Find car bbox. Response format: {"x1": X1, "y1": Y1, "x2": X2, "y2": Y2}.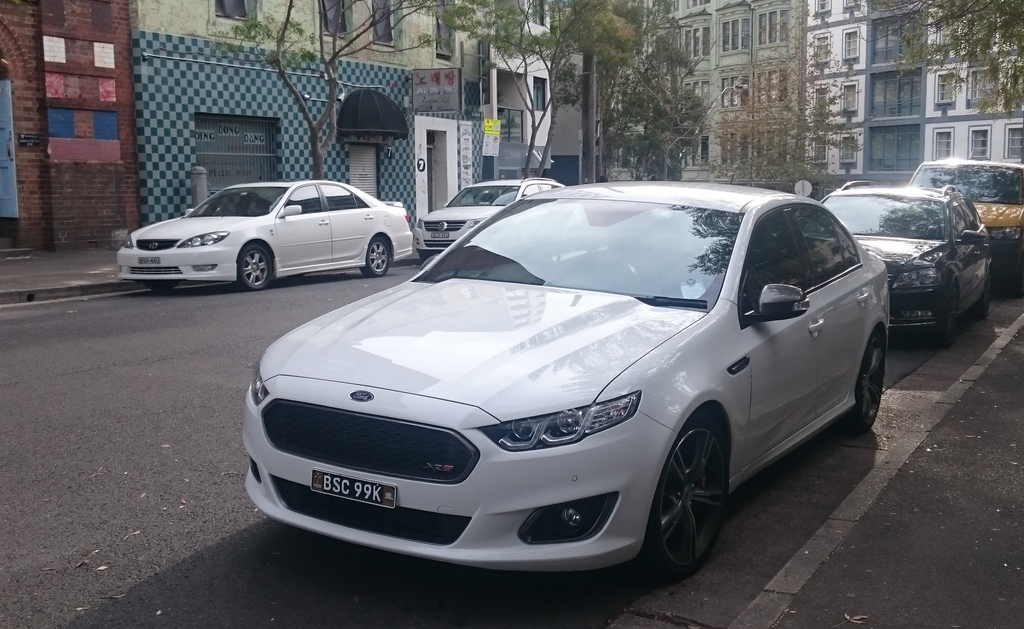
{"x1": 222, "y1": 170, "x2": 915, "y2": 575}.
